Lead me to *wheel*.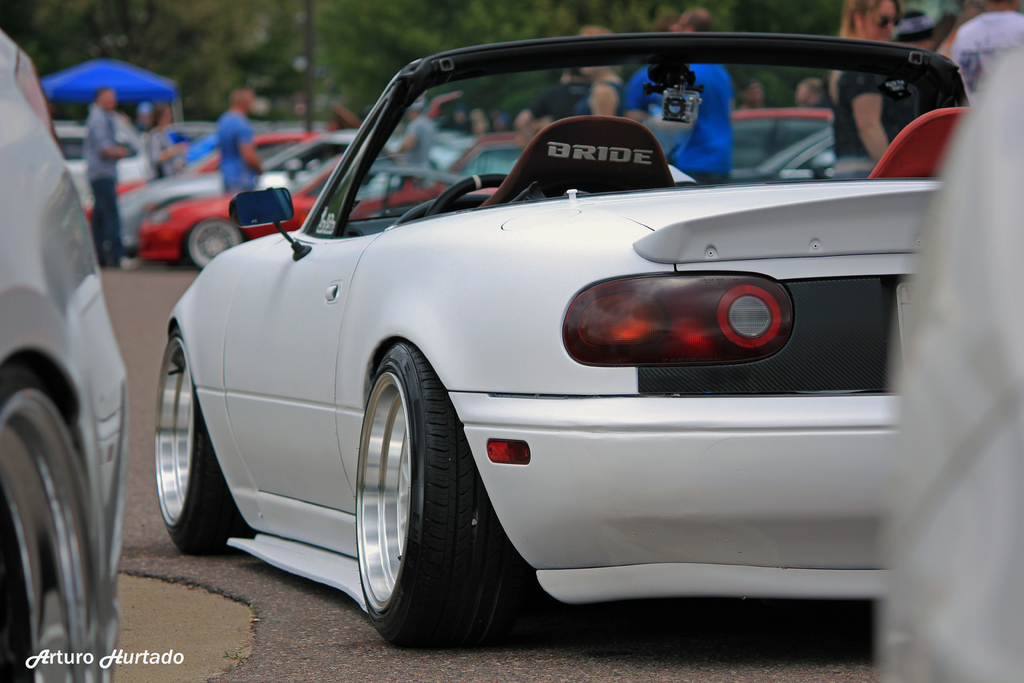
Lead to crop(424, 174, 507, 218).
